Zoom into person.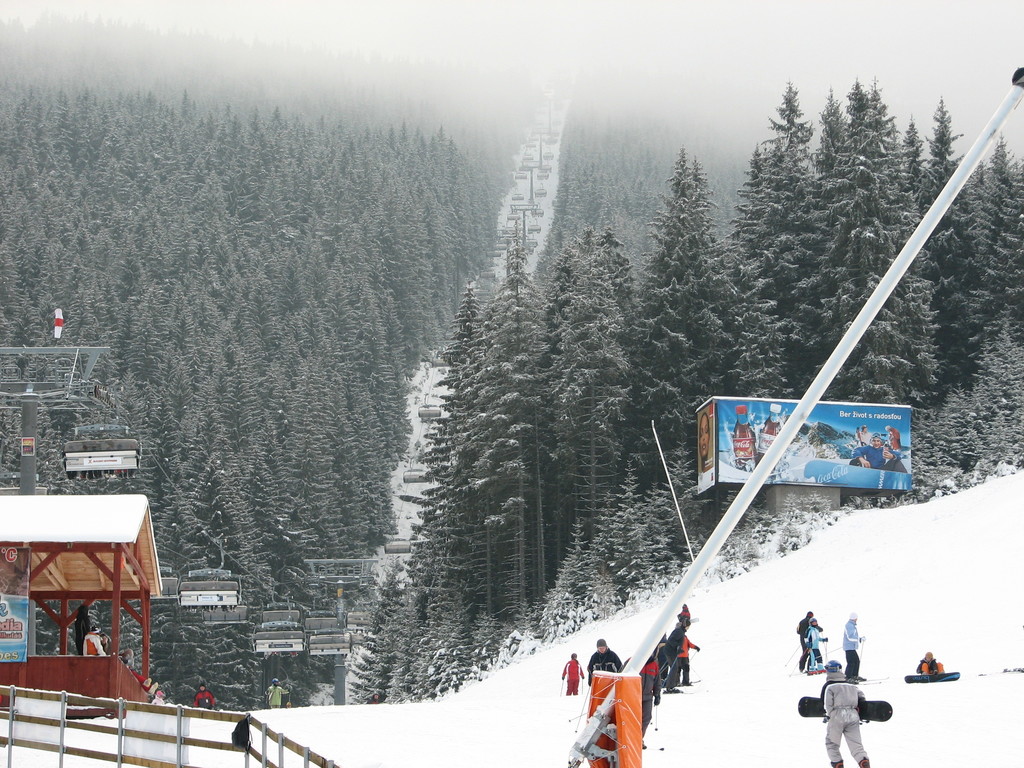
Zoom target: select_region(796, 610, 823, 673).
